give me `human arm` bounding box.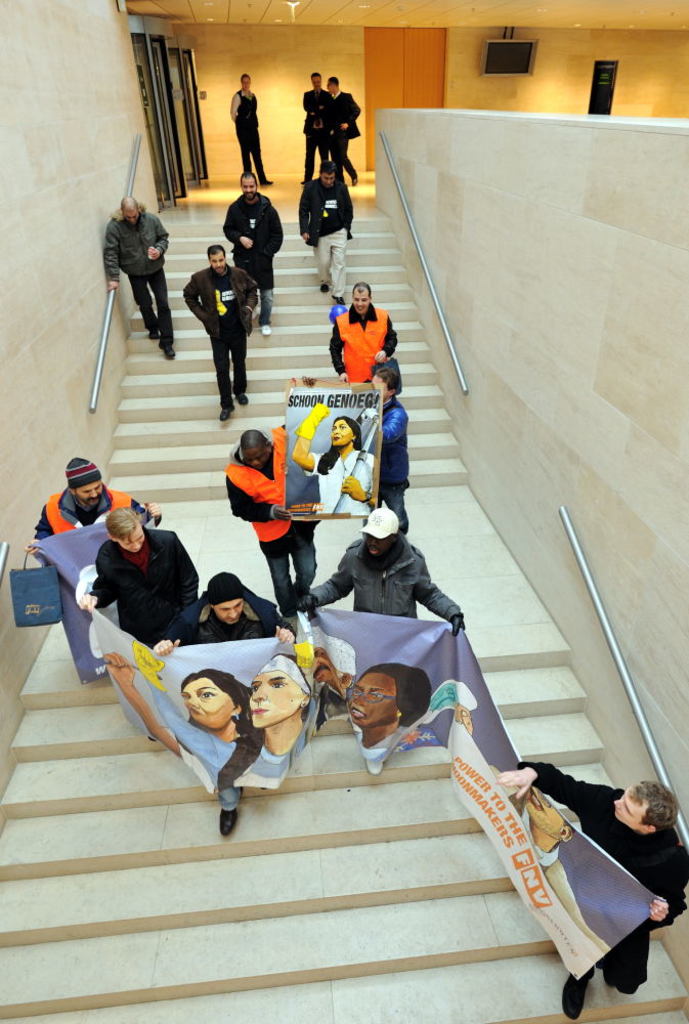
[334, 451, 375, 506].
